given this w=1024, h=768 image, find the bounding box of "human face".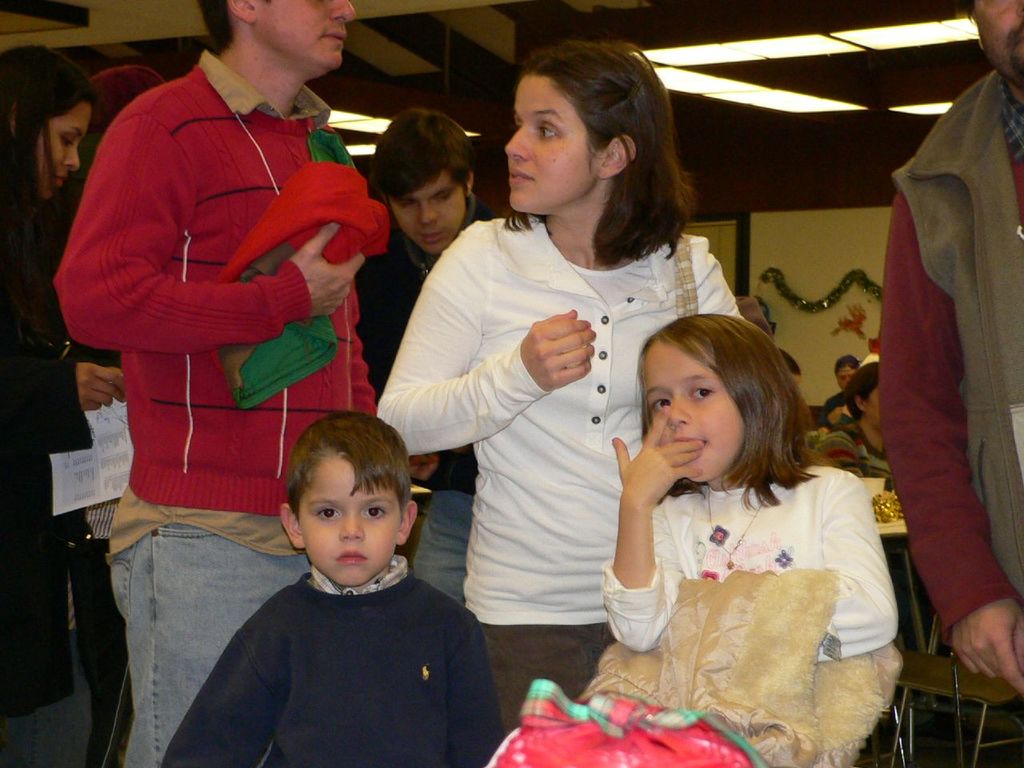
rect(256, 0, 357, 70).
